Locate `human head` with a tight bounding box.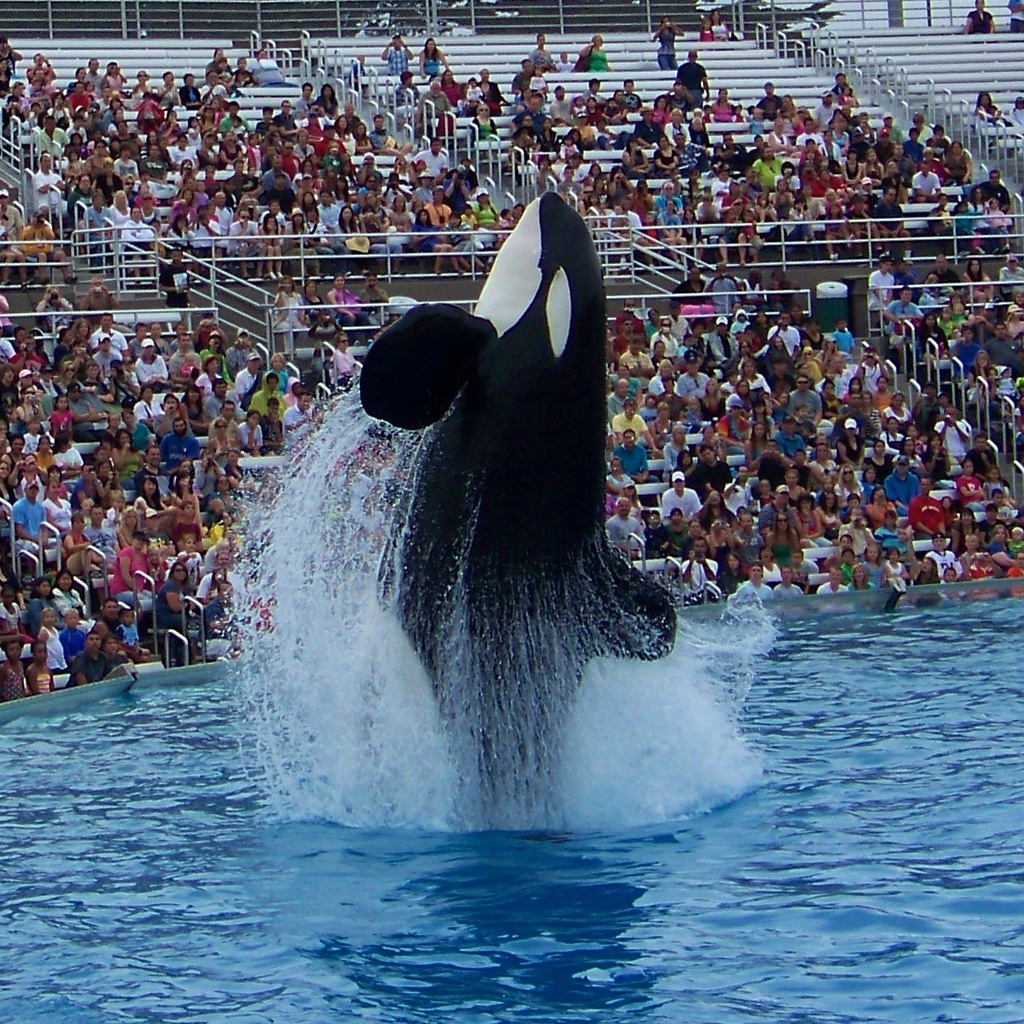
locate(92, 508, 100, 522).
